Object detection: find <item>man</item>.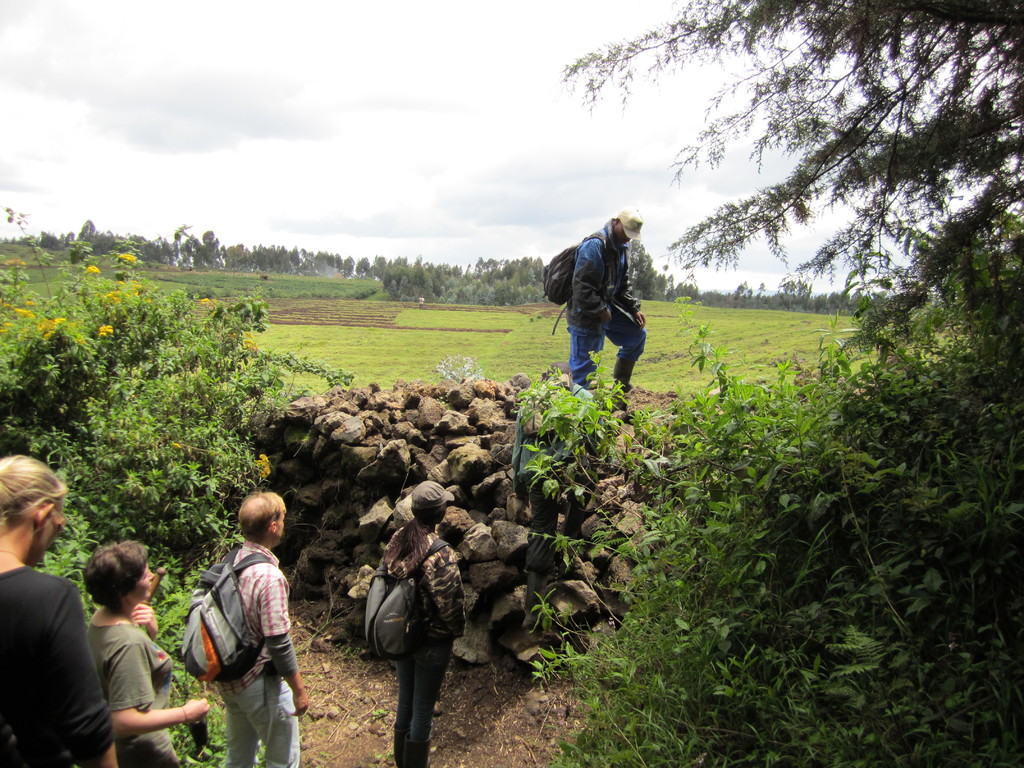
200,492,312,767.
